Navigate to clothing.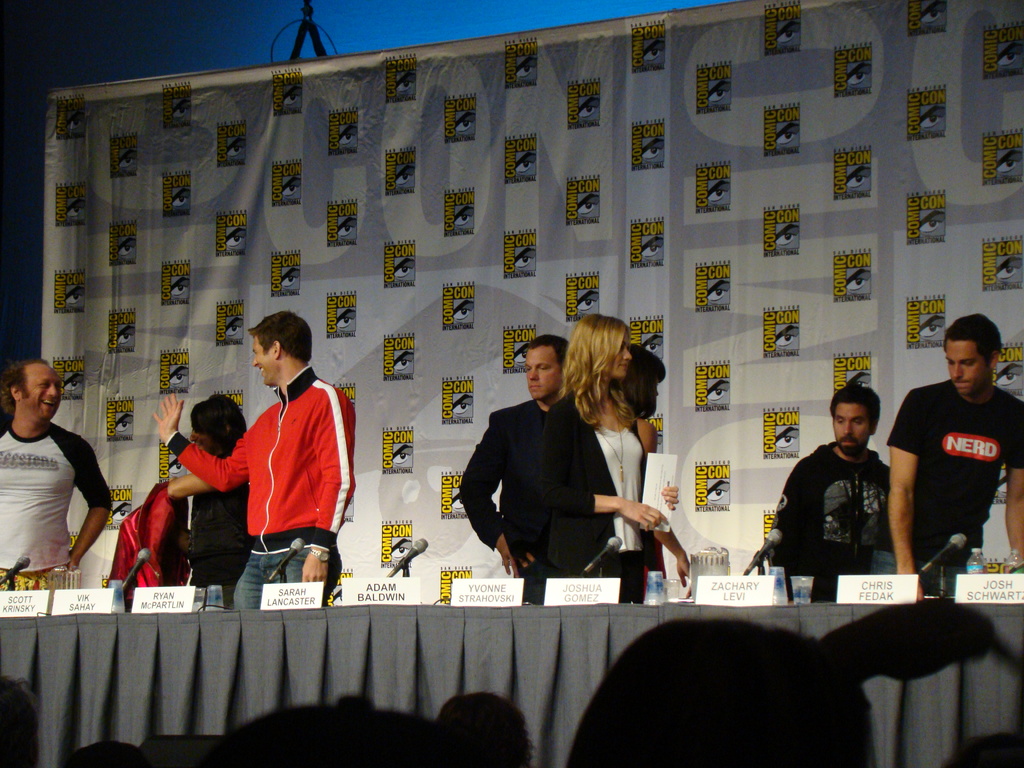
Navigation target: (596,425,644,549).
